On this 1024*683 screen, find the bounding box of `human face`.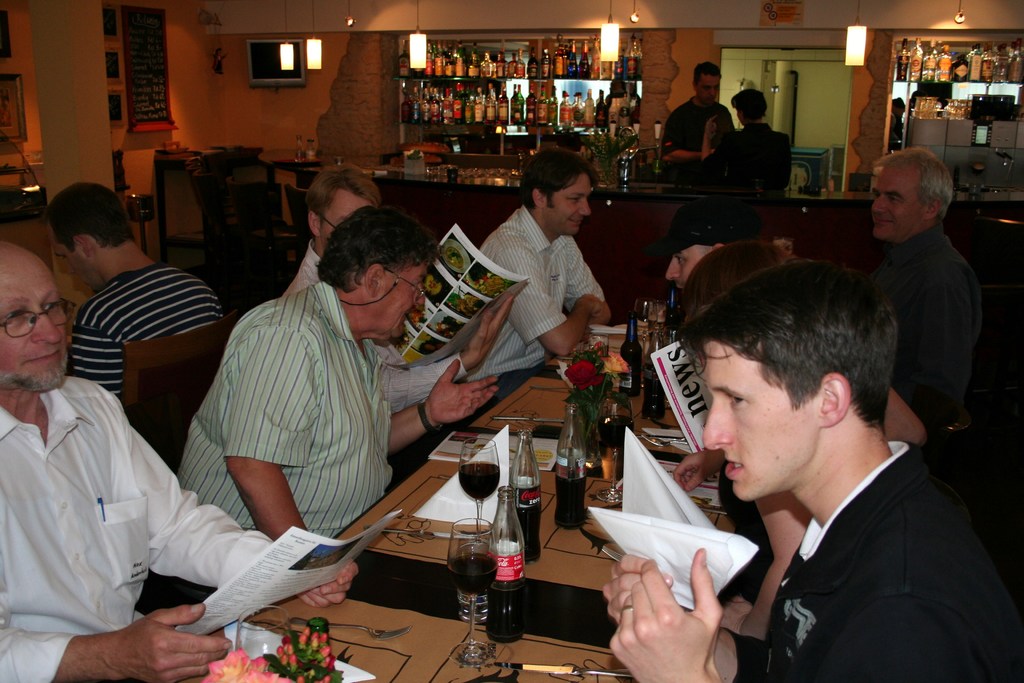
Bounding box: x1=668 y1=248 x2=693 y2=288.
